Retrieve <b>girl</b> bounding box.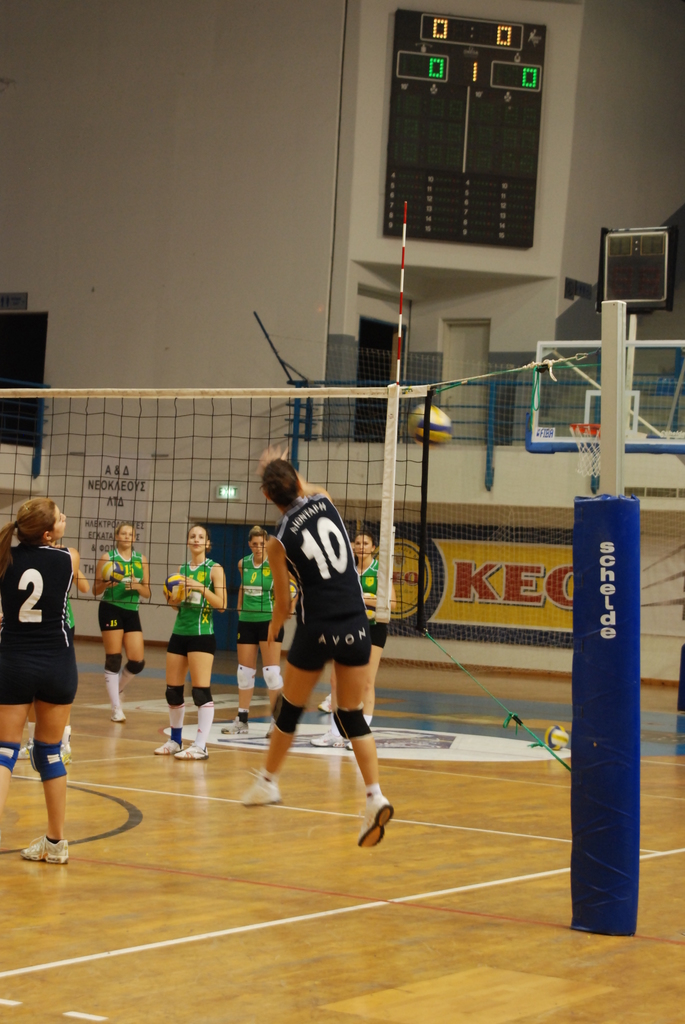
Bounding box: bbox=[156, 521, 227, 769].
